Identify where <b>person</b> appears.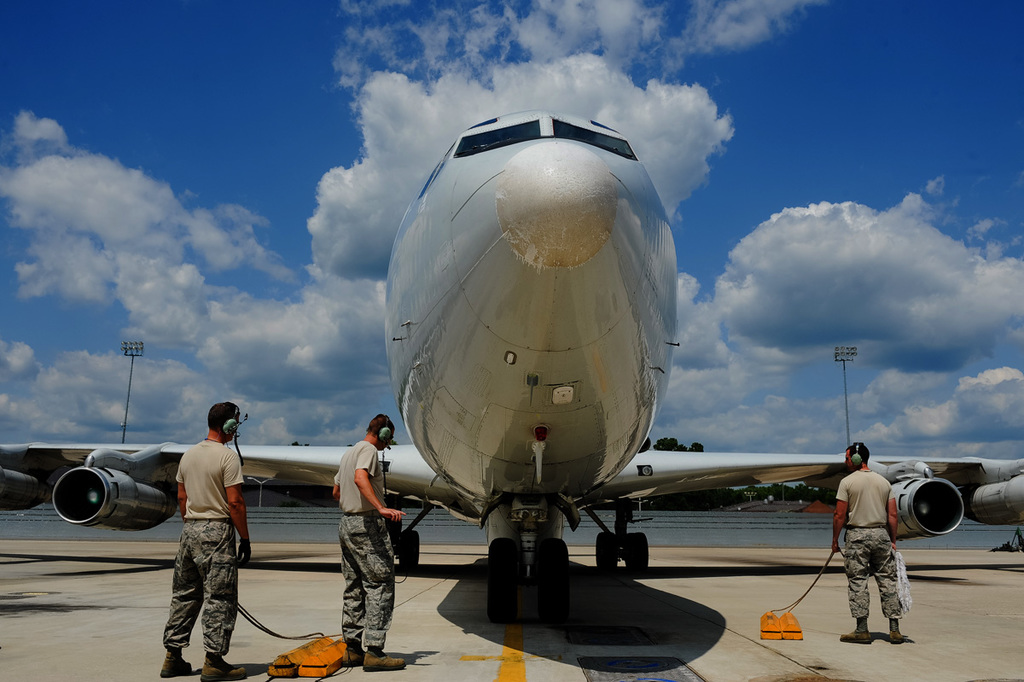
Appears at l=327, t=406, r=408, b=671.
